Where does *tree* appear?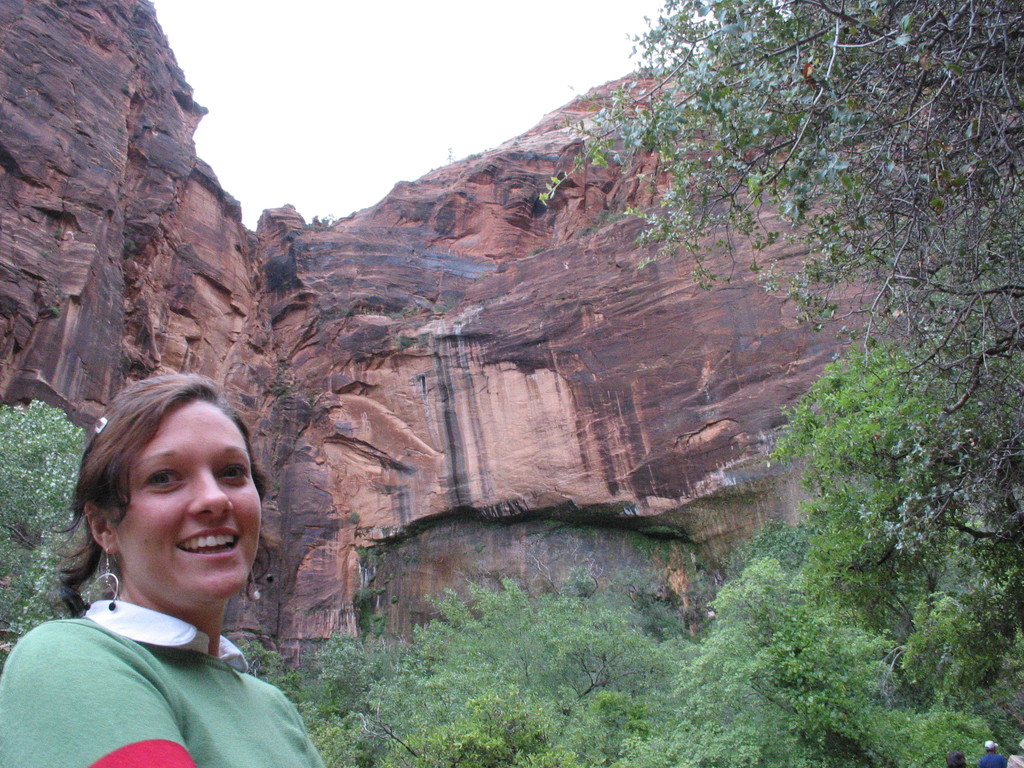
Appears at <box>0,401,99,658</box>.
